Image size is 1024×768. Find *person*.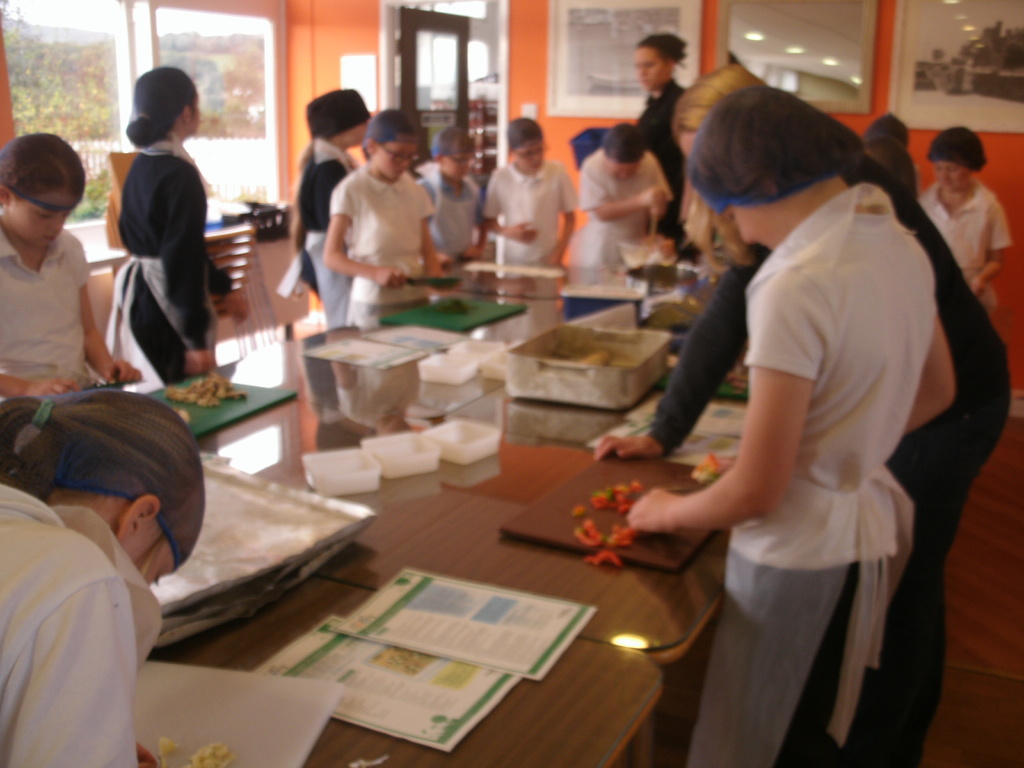
select_region(866, 108, 911, 150).
